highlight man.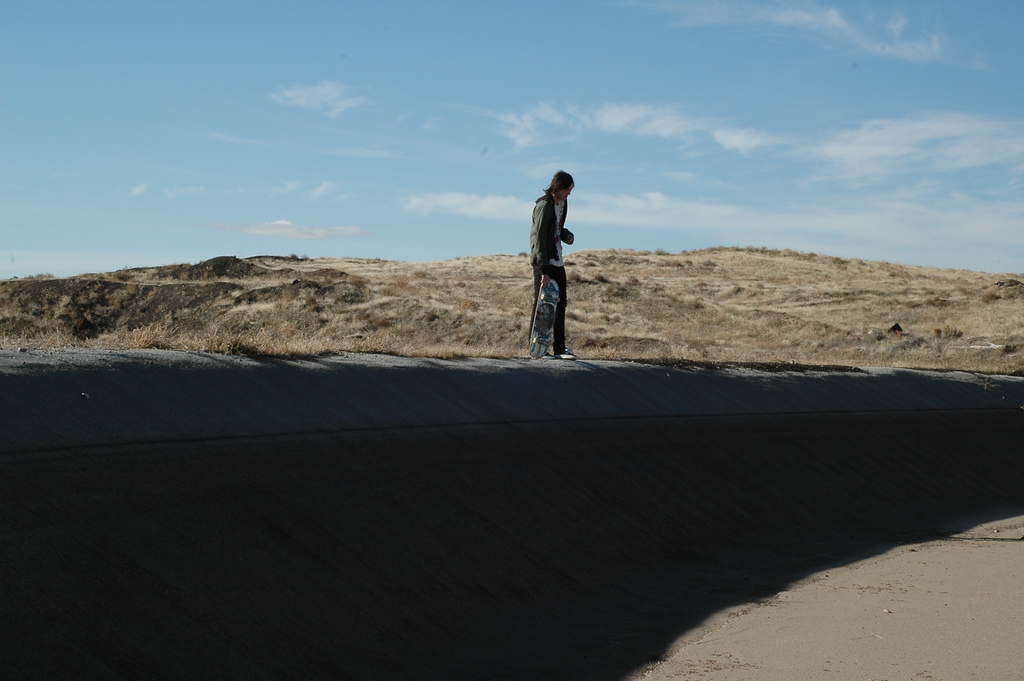
Highlighted region: rect(504, 163, 585, 347).
